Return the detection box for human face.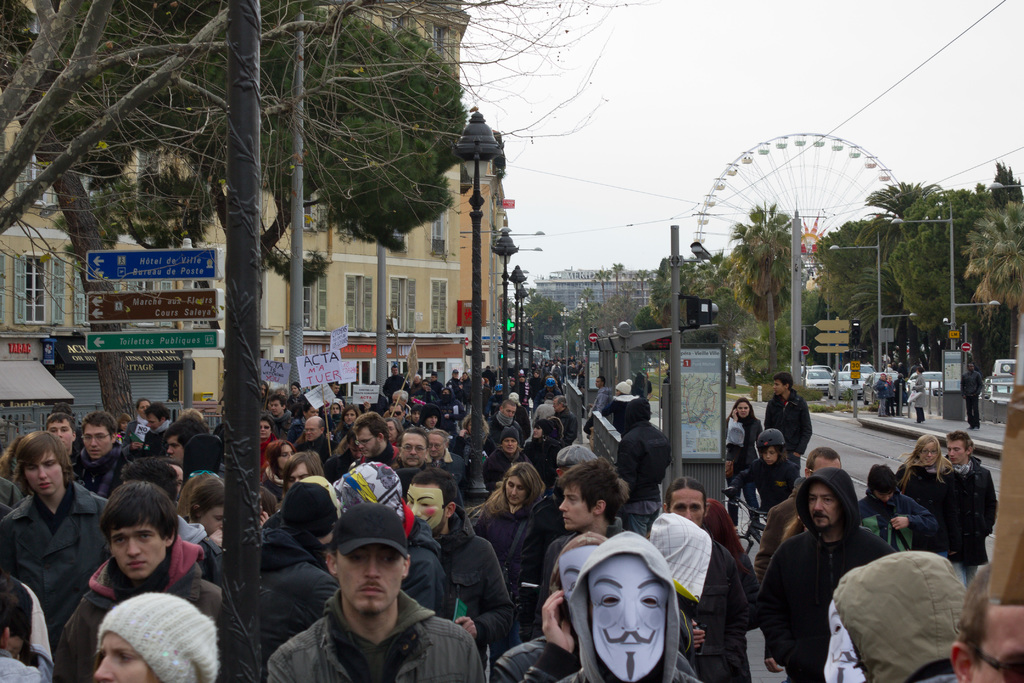
pyautogui.locateOnScreen(25, 459, 68, 498).
